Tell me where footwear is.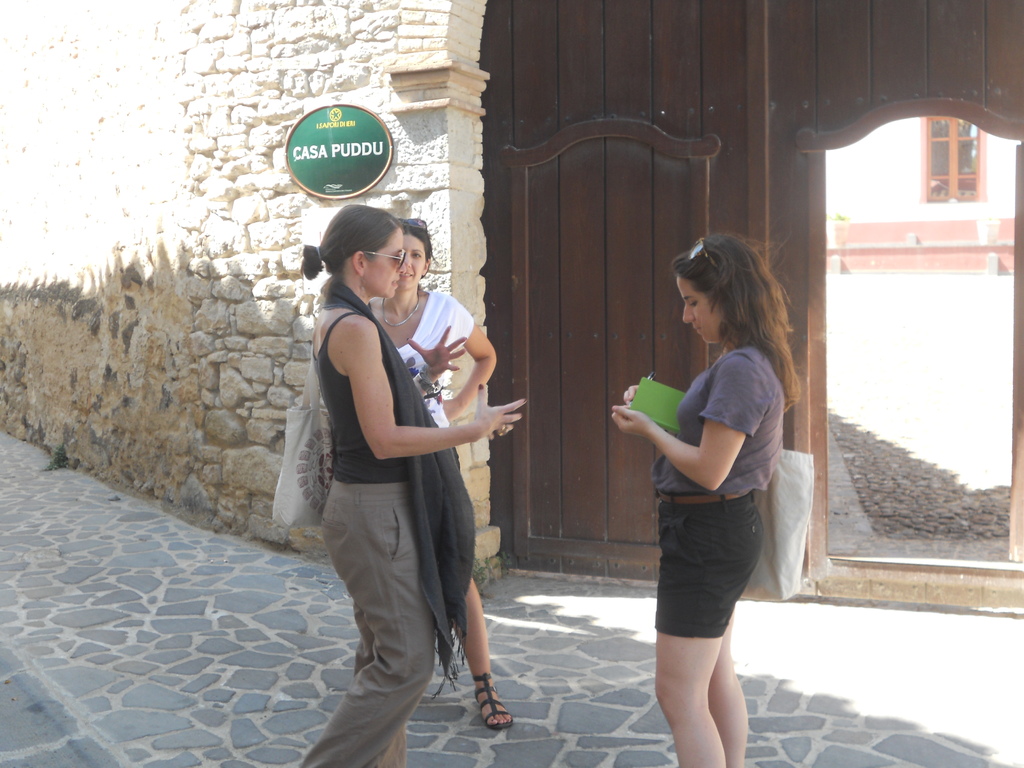
footwear is at box=[472, 675, 516, 730].
